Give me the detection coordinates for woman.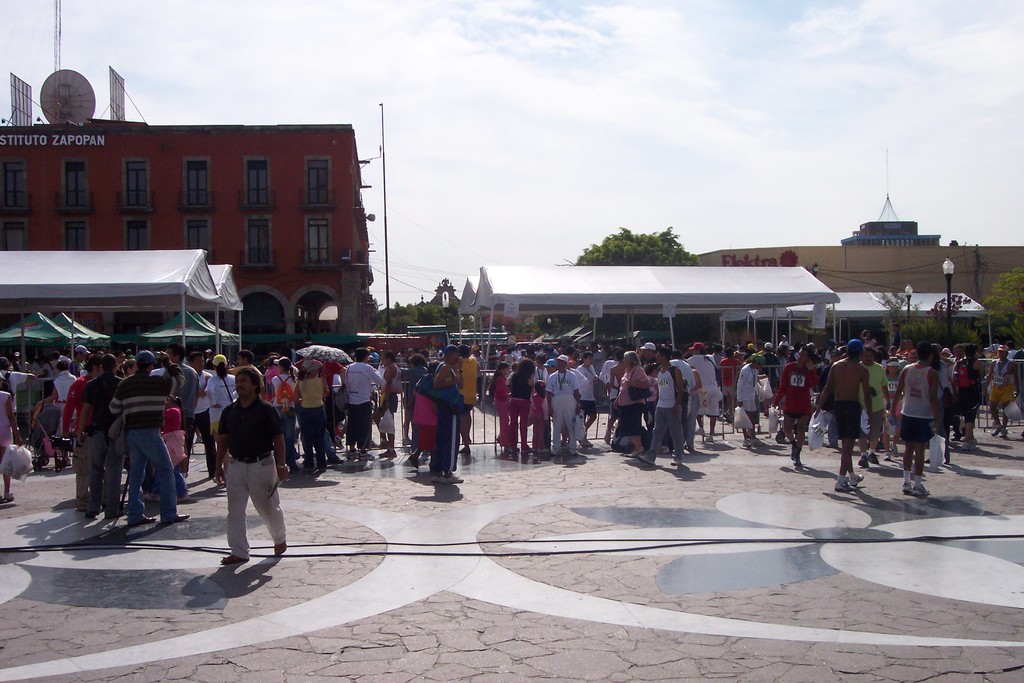
378,347,403,457.
